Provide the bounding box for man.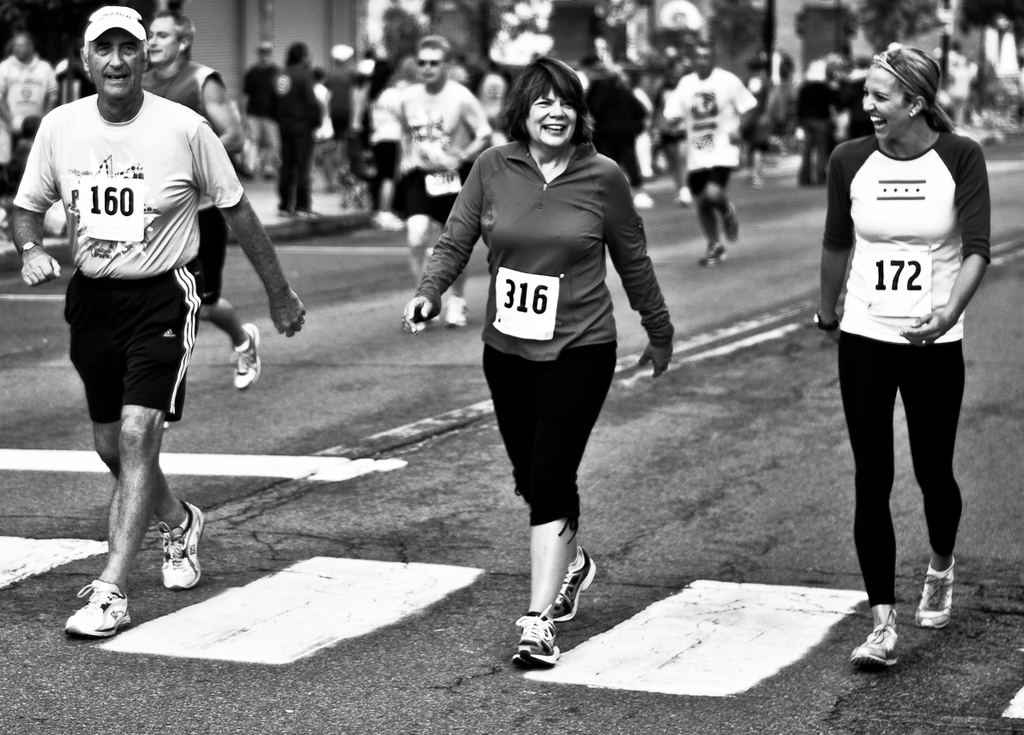
{"left": 653, "top": 39, "right": 757, "bottom": 269}.
